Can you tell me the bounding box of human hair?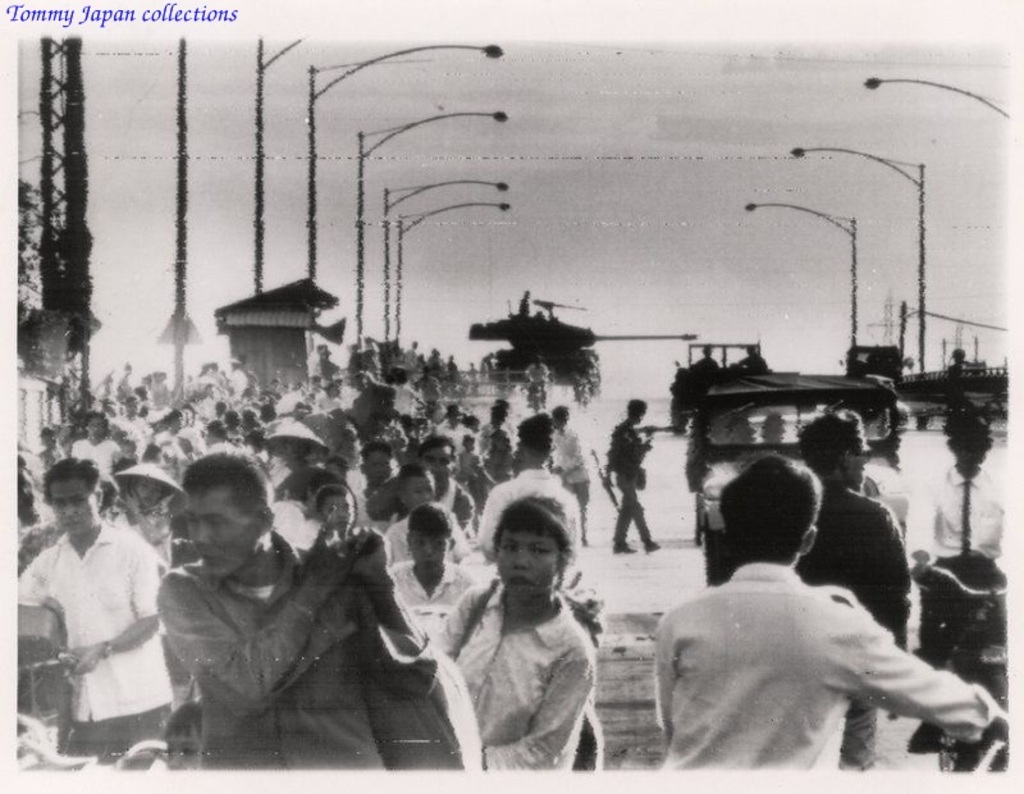
x1=399 y1=458 x2=425 y2=476.
